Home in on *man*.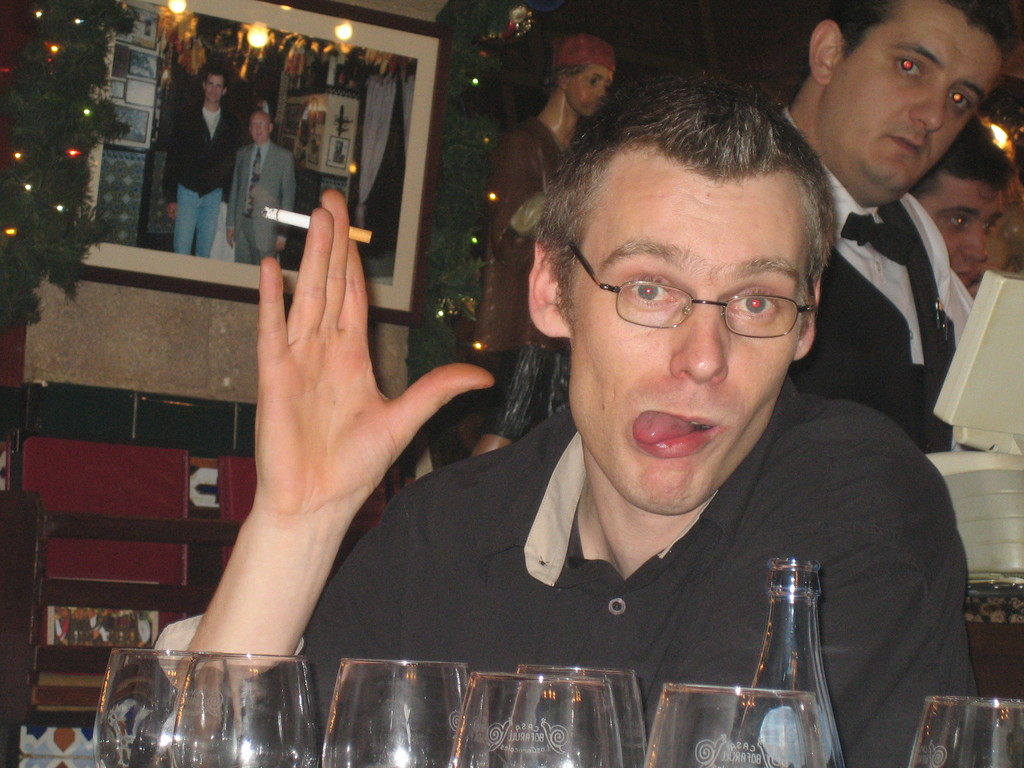
Homed in at BBox(164, 69, 240, 259).
